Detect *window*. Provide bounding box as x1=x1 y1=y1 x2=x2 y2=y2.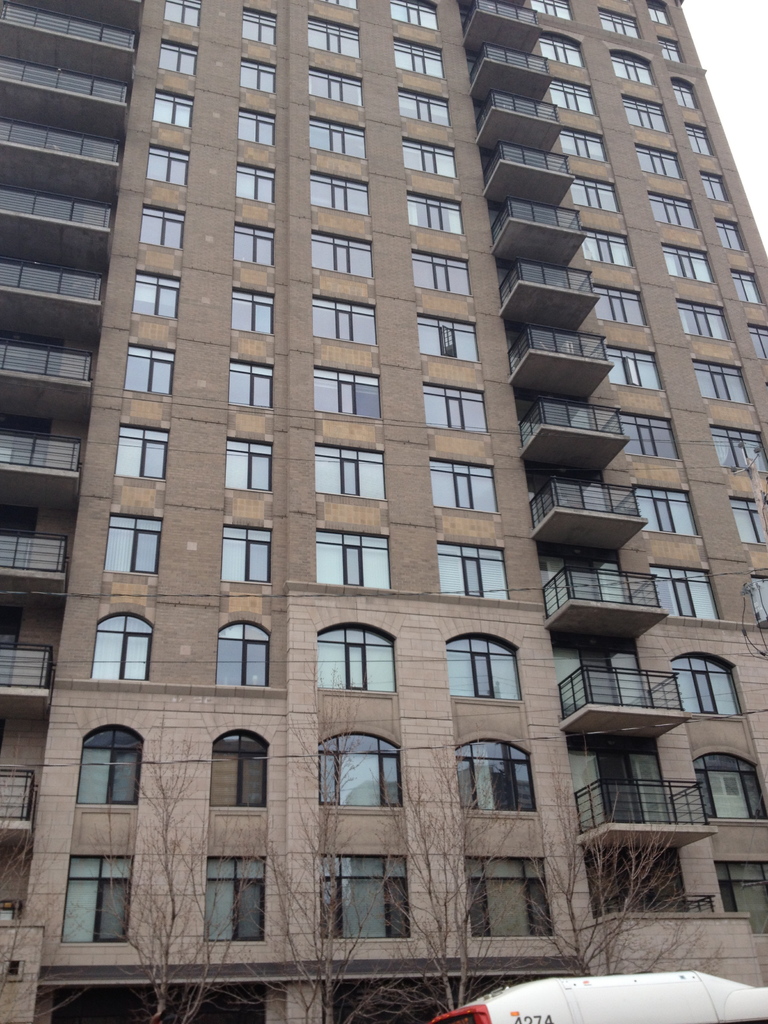
x1=712 y1=218 x2=746 y2=254.
